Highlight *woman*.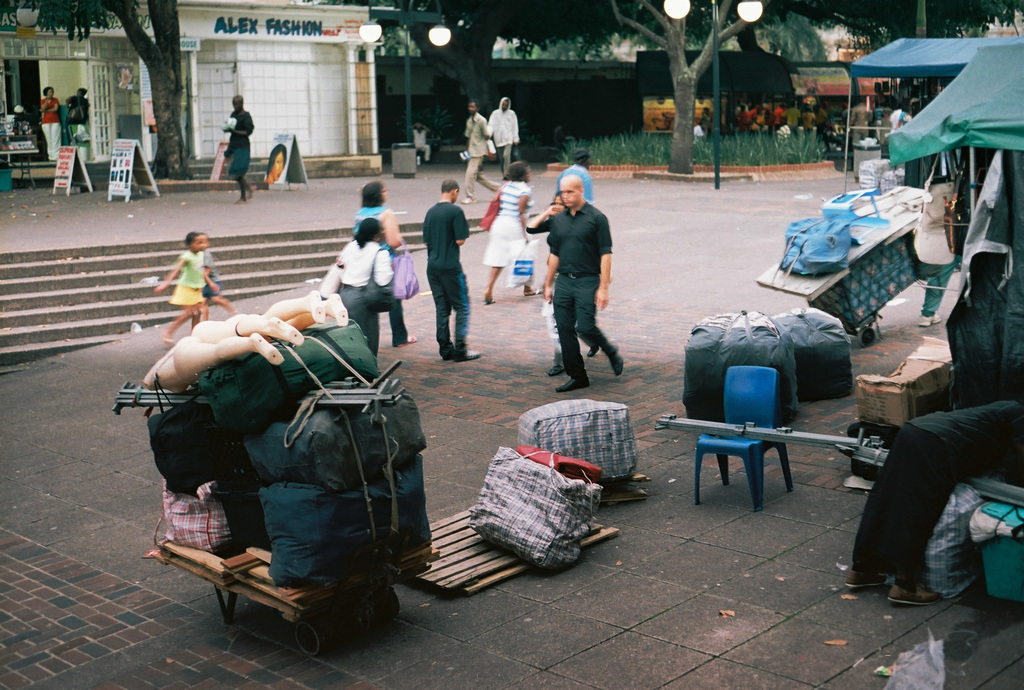
Highlighted region: [255, 145, 286, 184].
